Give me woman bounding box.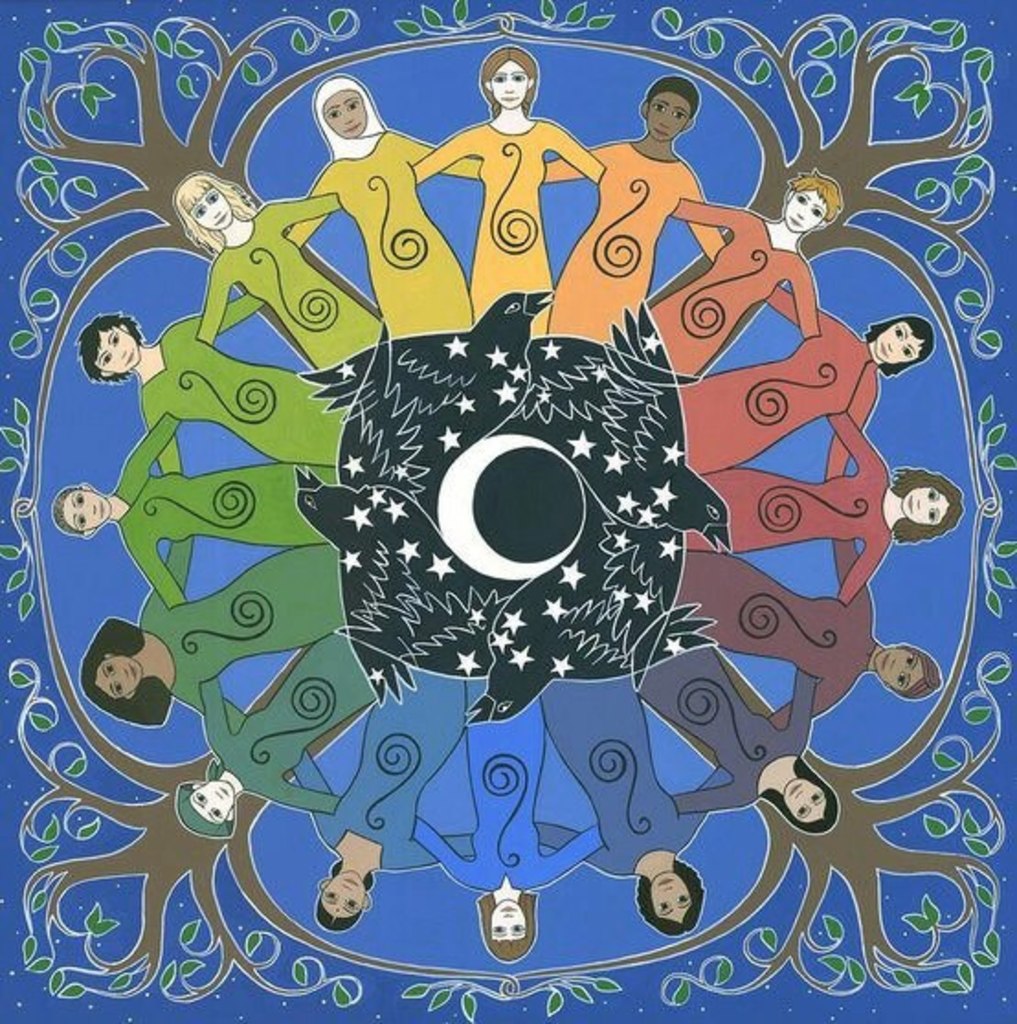
<region>174, 675, 382, 839</region>.
